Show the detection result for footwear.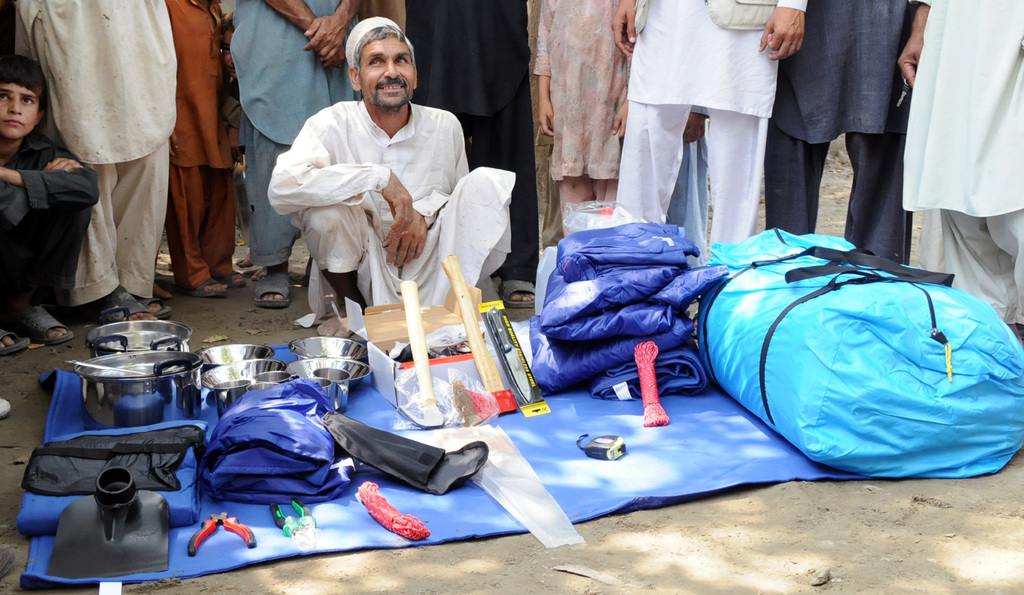
Rect(0, 544, 19, 577).
